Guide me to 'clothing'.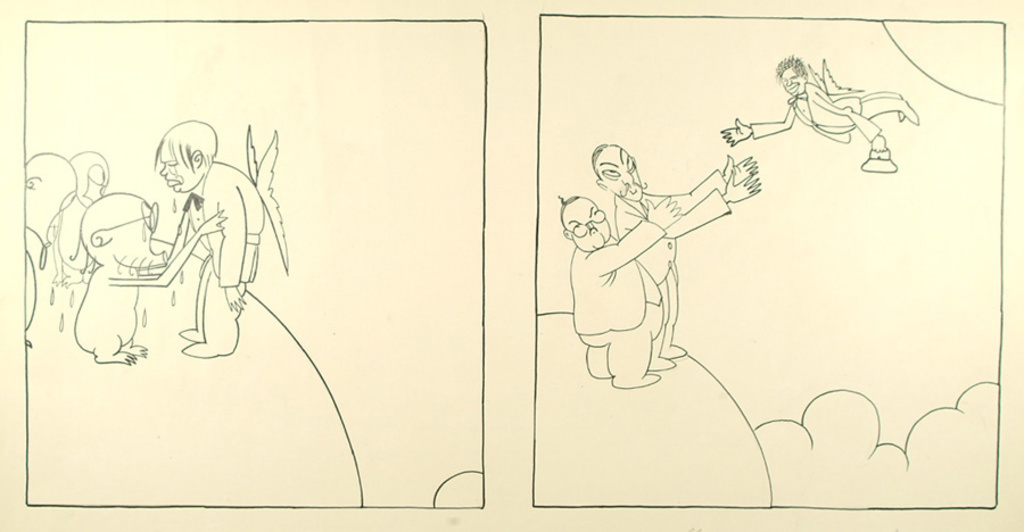
Guidance: [left=617, top=168, right=726, bottom=327].
